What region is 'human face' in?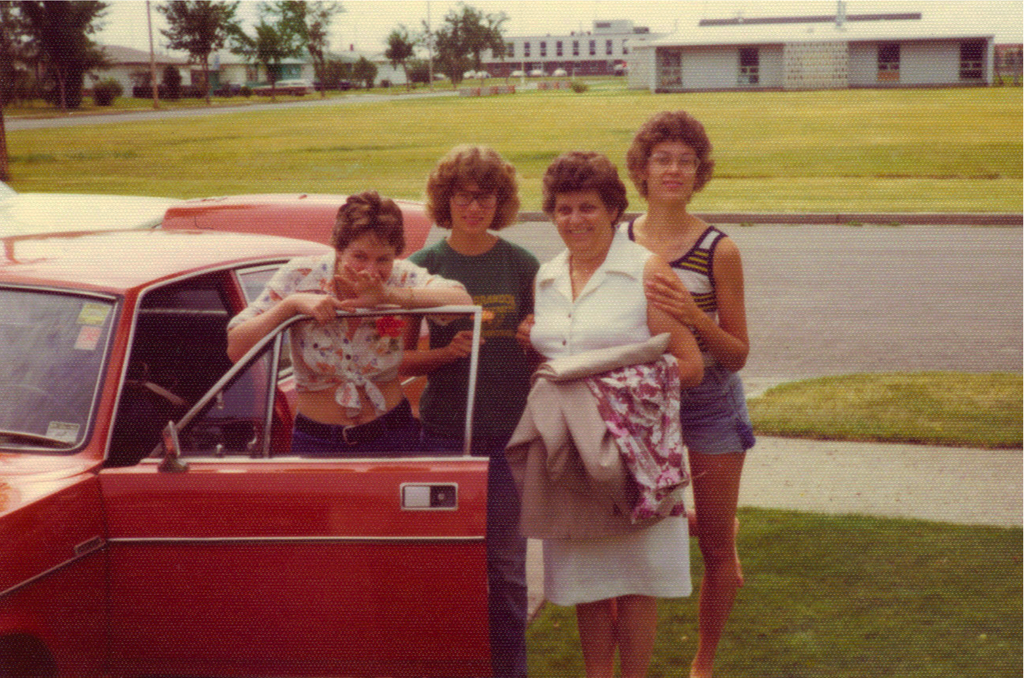
select_region(648, 138, 698, 204).
